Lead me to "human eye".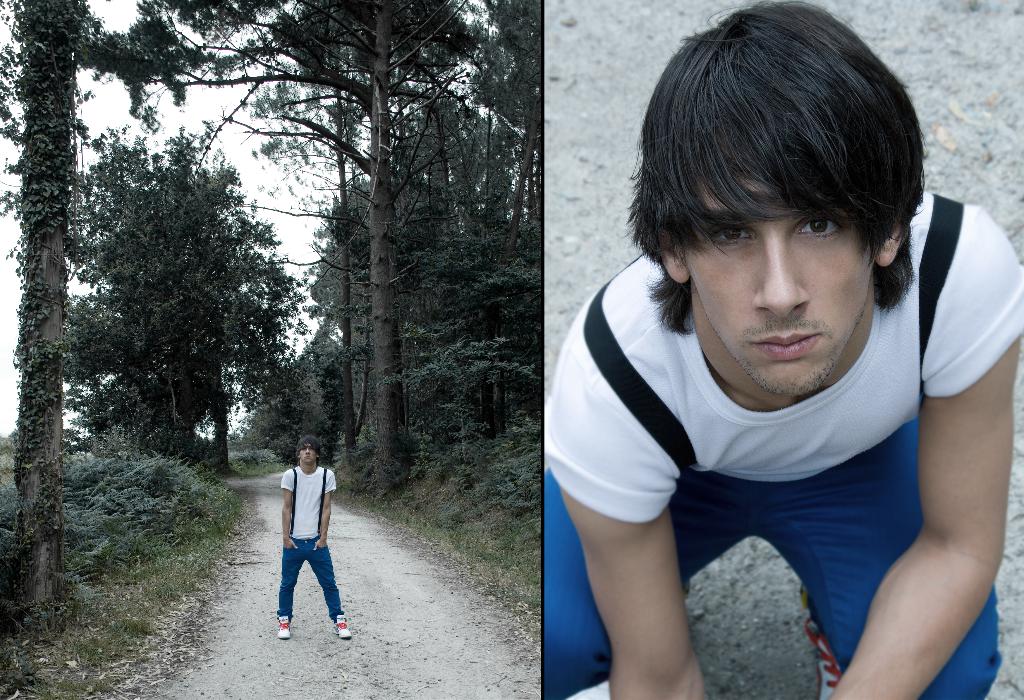
Lead to box=[308, 446, 315, 452].
